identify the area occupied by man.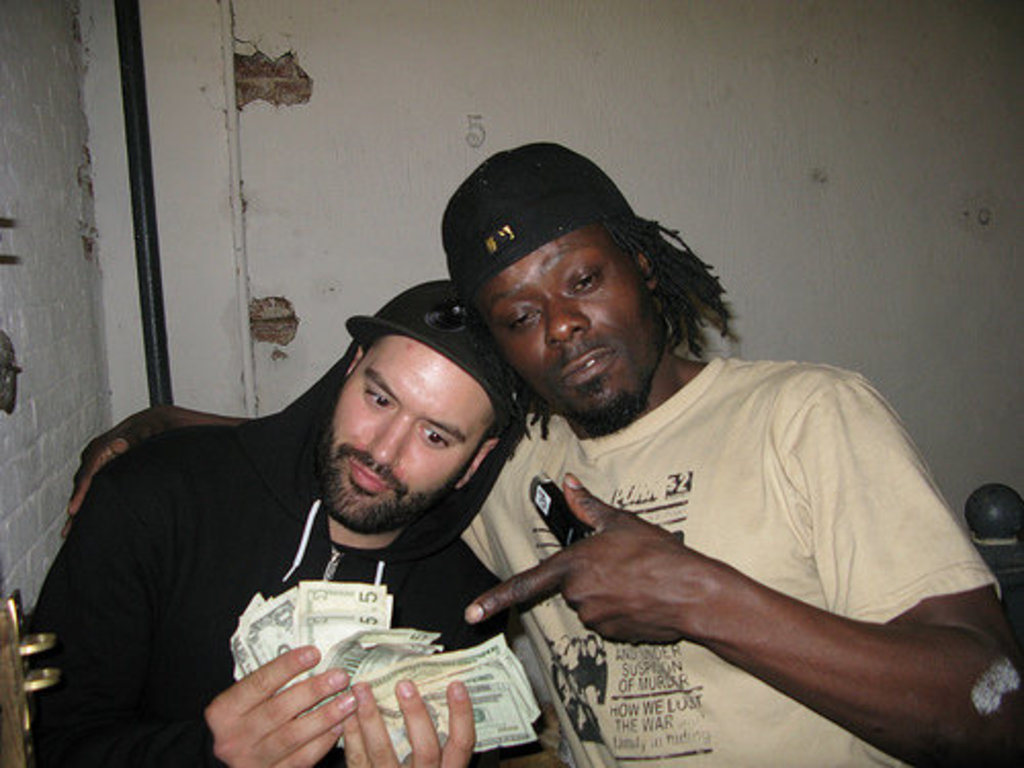
Area: <region>12, 276, 567, 766</region>.
